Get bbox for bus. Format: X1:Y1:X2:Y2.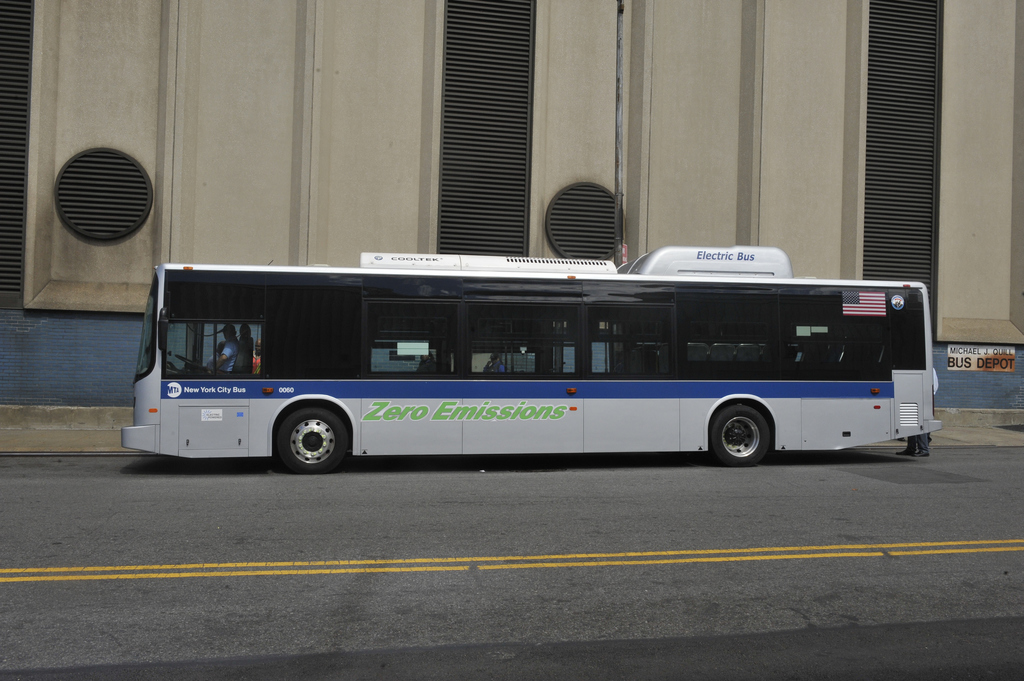
124:245:944:474.
